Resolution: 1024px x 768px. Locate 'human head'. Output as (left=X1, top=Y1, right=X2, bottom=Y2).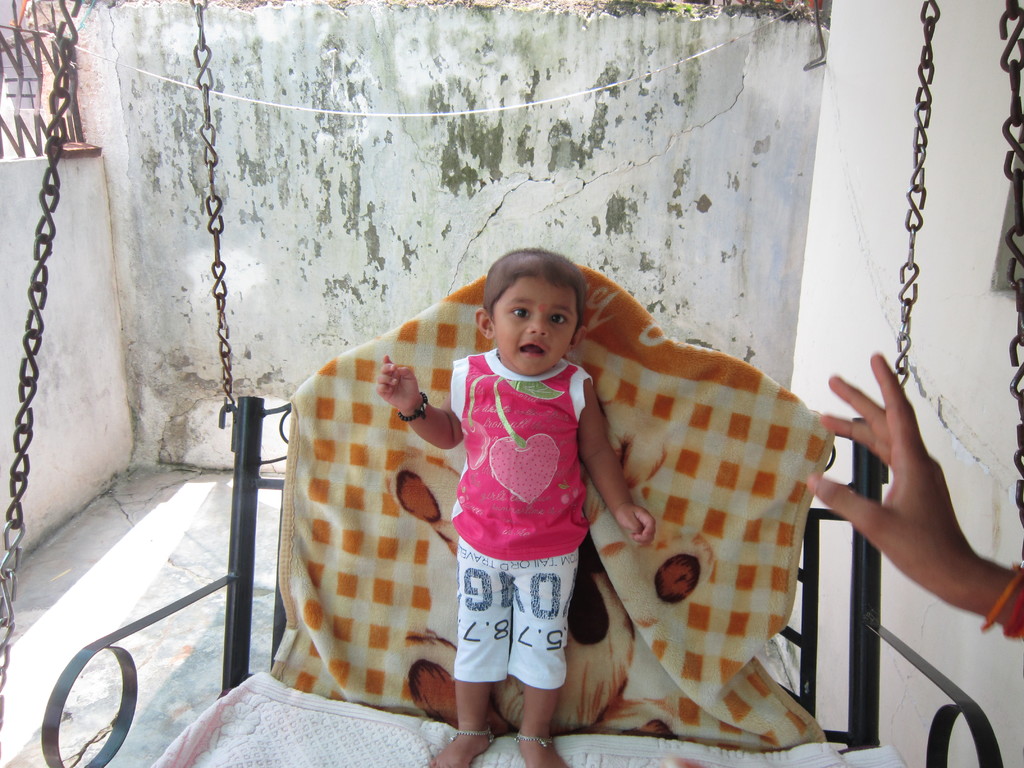
(left=457, top=250, right=619, bottom=388).
